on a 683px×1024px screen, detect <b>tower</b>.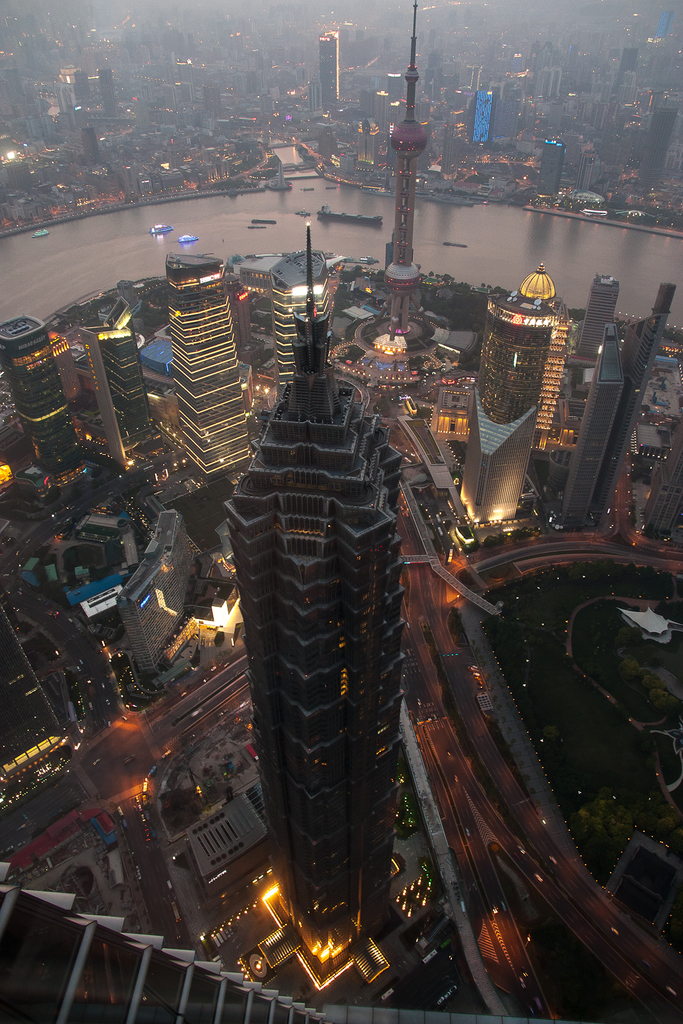
BBox(225, 225, 407, 984).
